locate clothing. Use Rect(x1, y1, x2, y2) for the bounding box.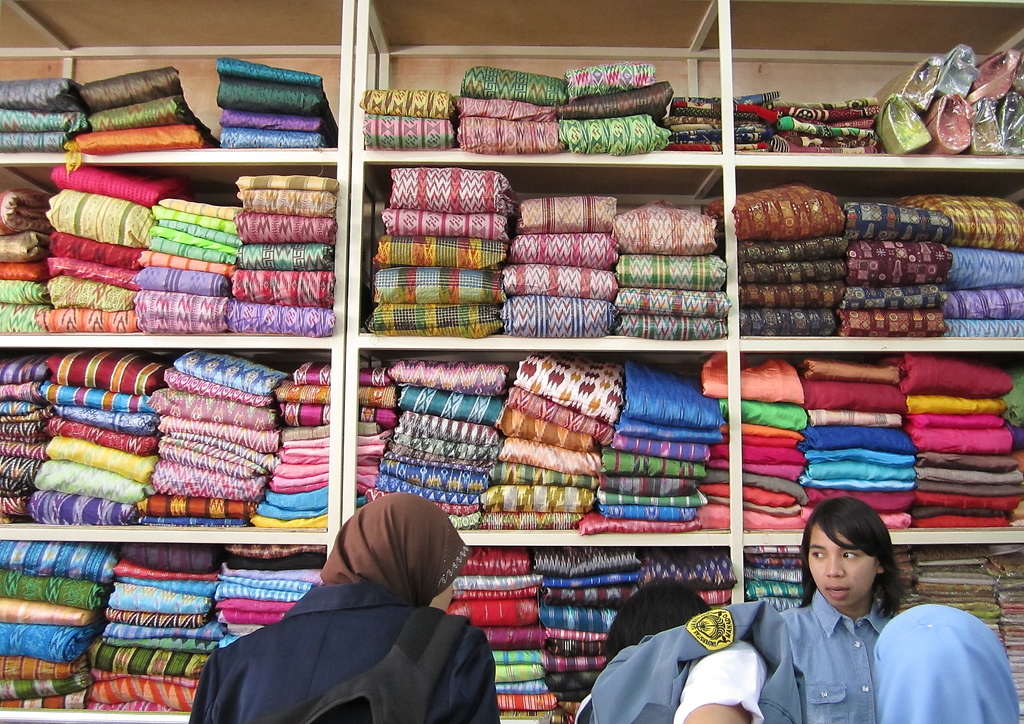
Rect(0, 161, 339, 337).
